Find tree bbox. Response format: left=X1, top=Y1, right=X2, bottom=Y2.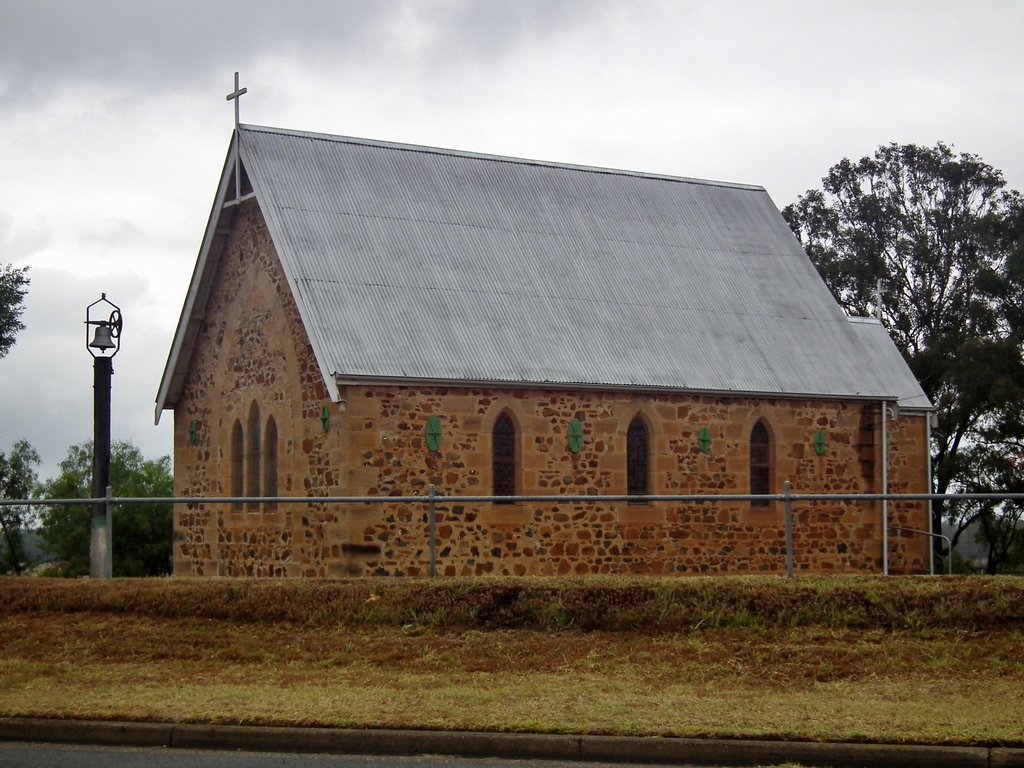
left=975, top=506, right=1023, bottom=577.
